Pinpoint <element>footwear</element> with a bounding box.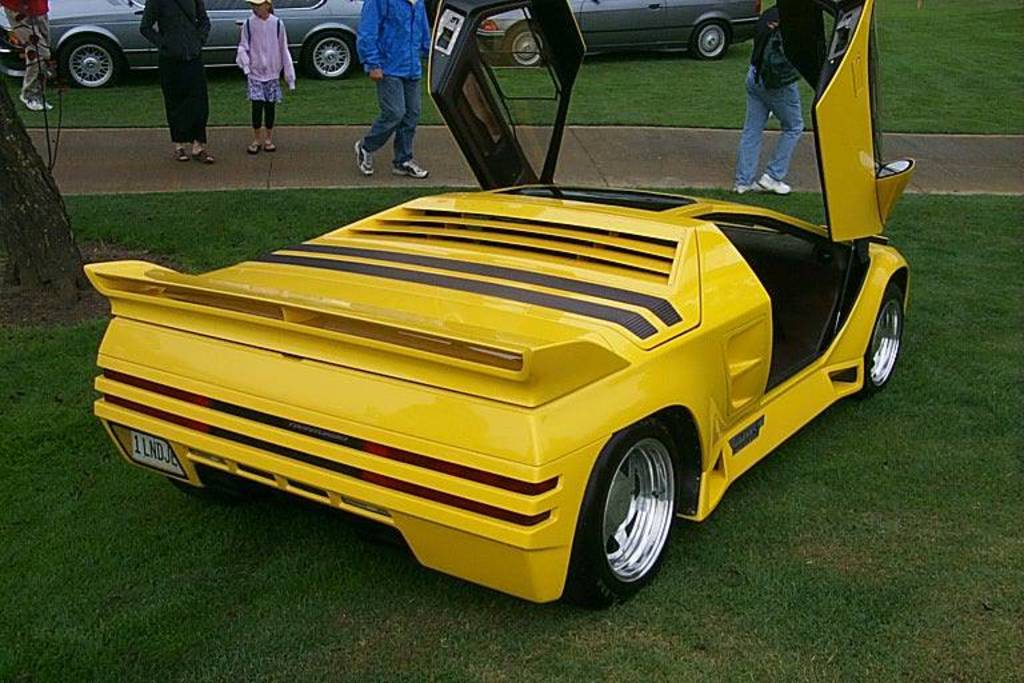
16,93,39,112.
